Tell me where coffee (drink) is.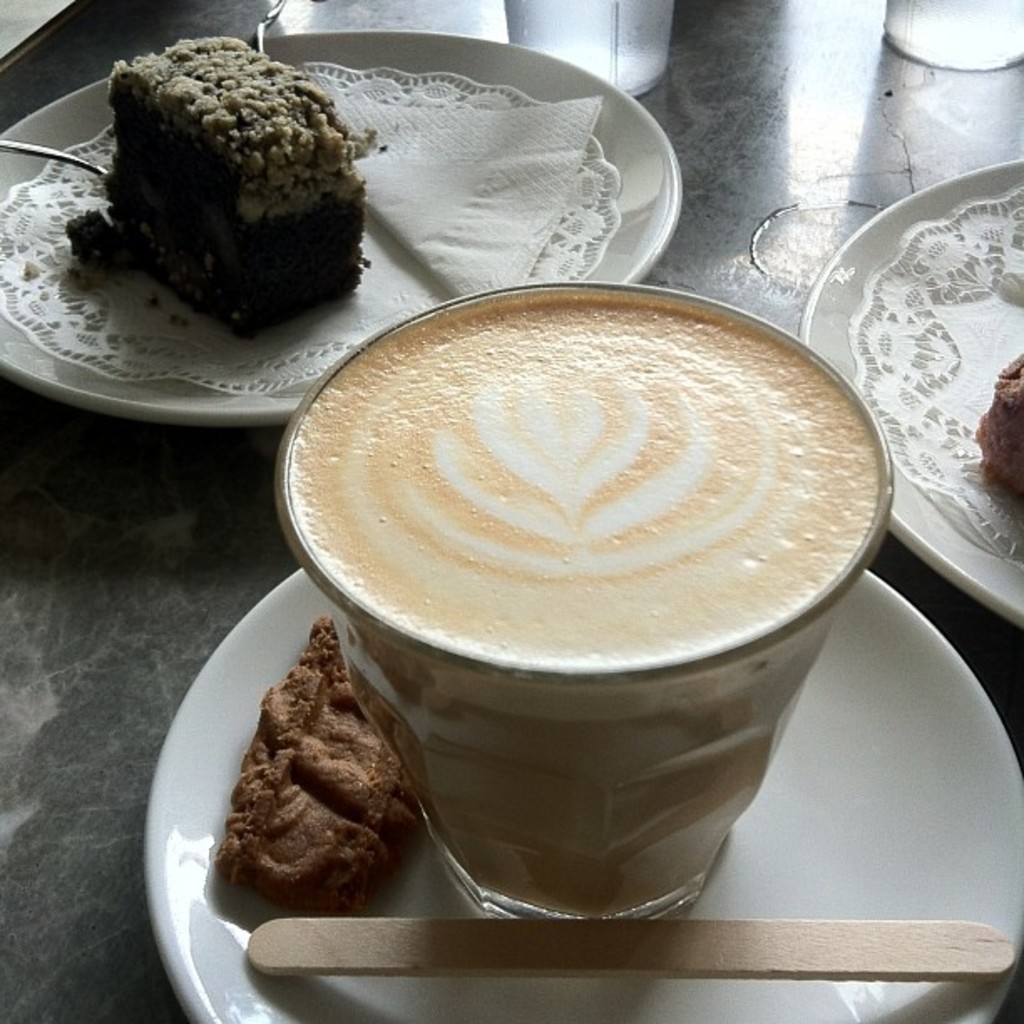
coffee (drink) is at 289, 286, 883, 924.
